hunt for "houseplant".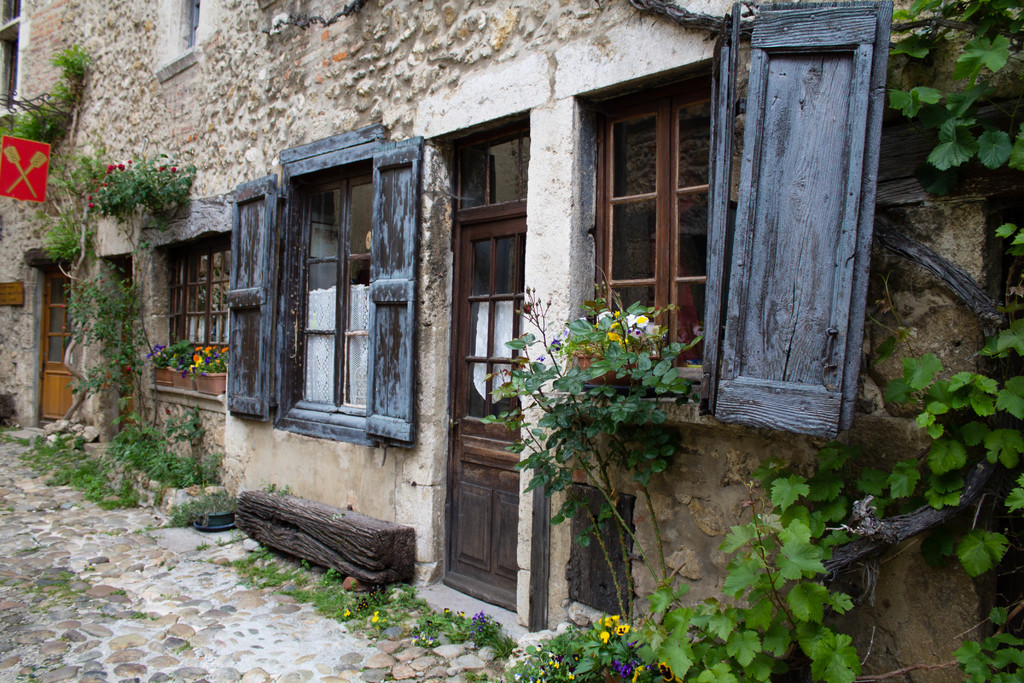
Hunted down at l=524, t=461, r=874, b=682.
